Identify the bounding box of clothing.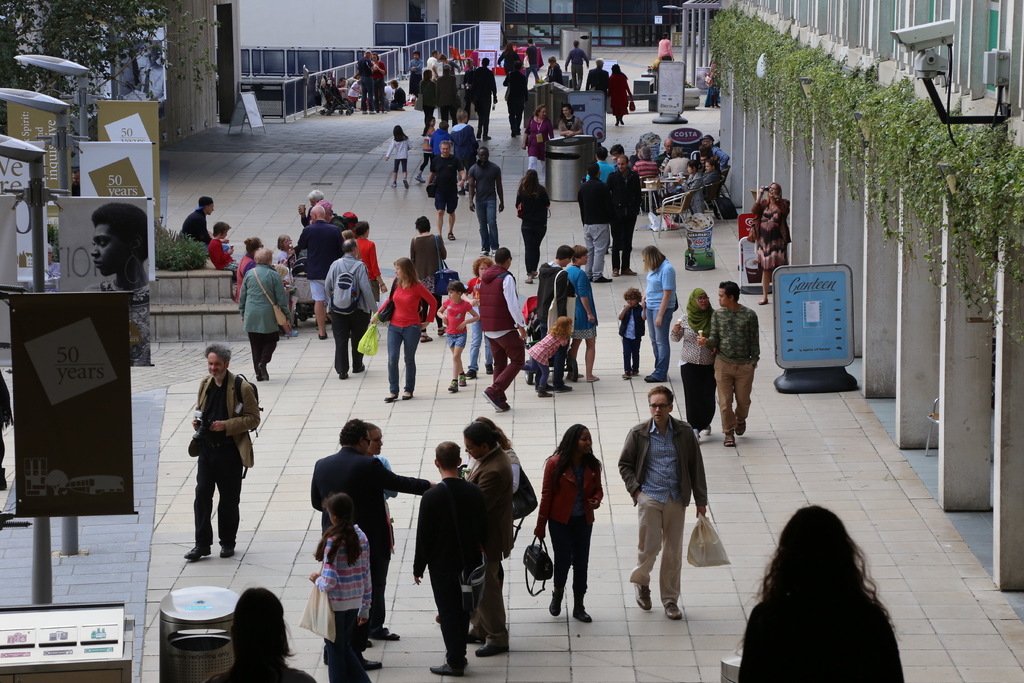
(x1=311, y1=522, x2=372, y2=682).
